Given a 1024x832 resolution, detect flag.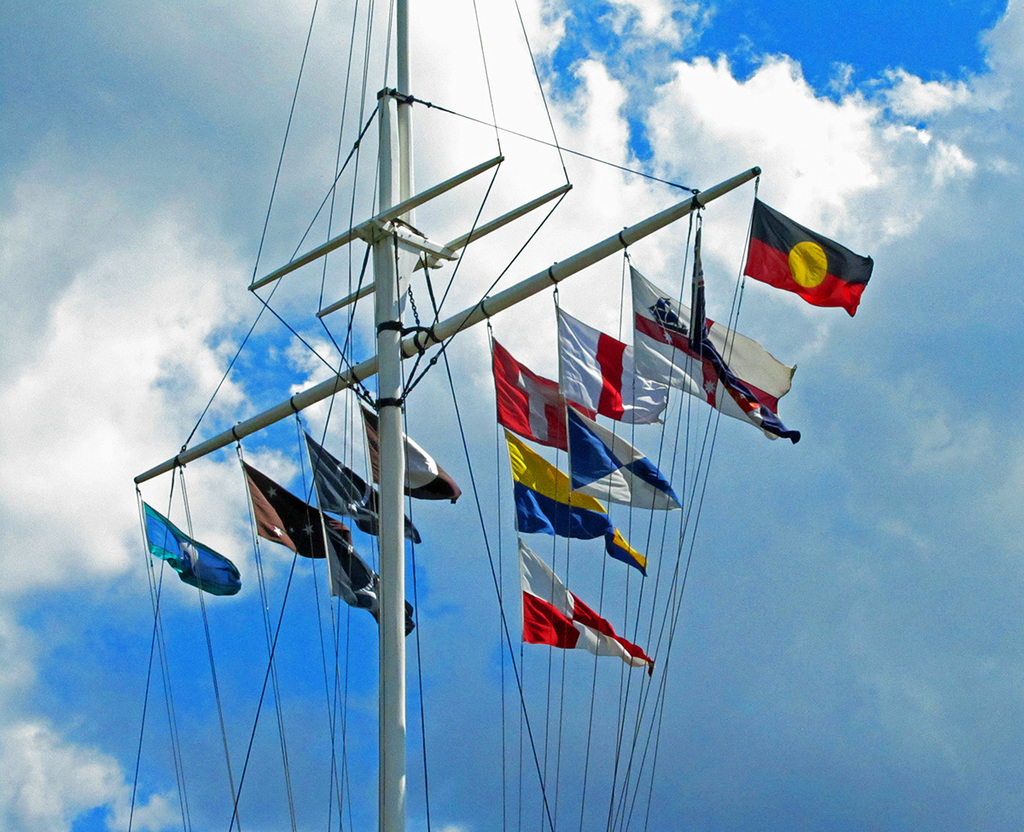
crop(627, 269, 806, 445).
